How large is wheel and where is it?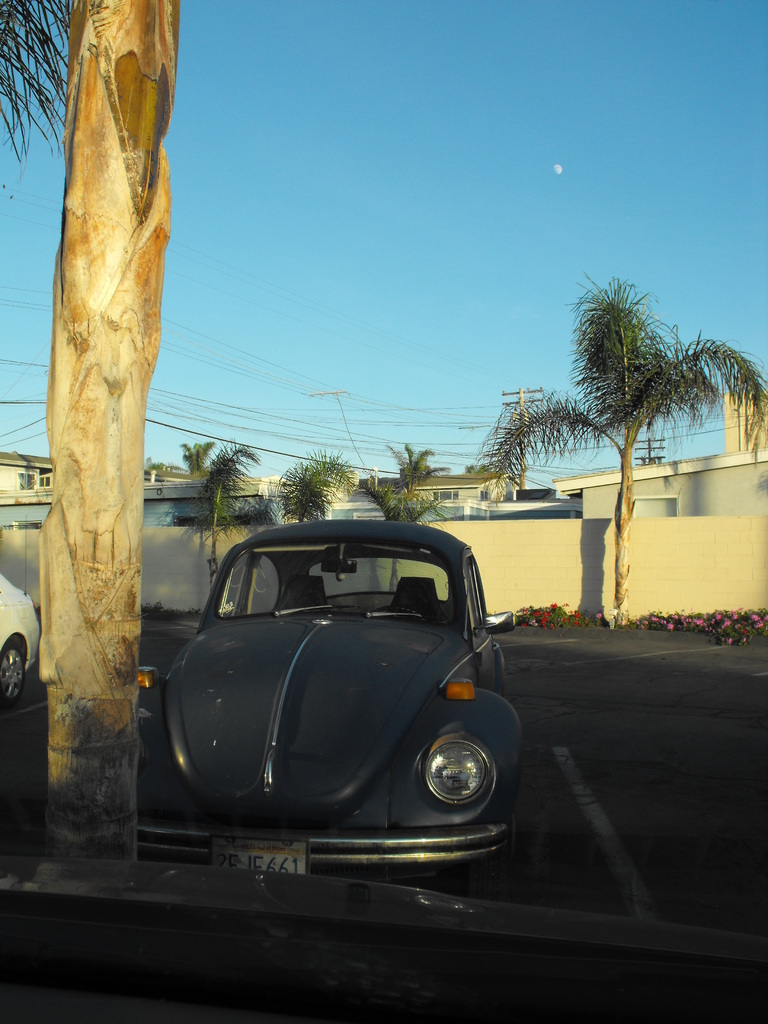
Bounding box: 0/636/35/707.
